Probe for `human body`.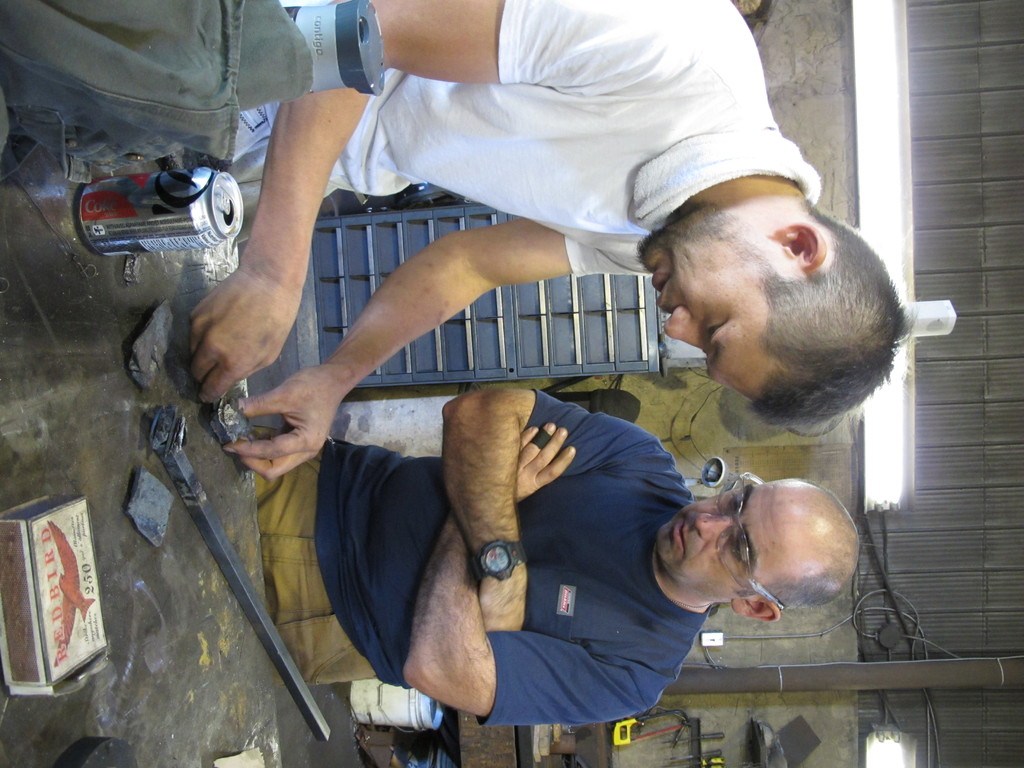
Probe result: (256, 389, 868, 732).
